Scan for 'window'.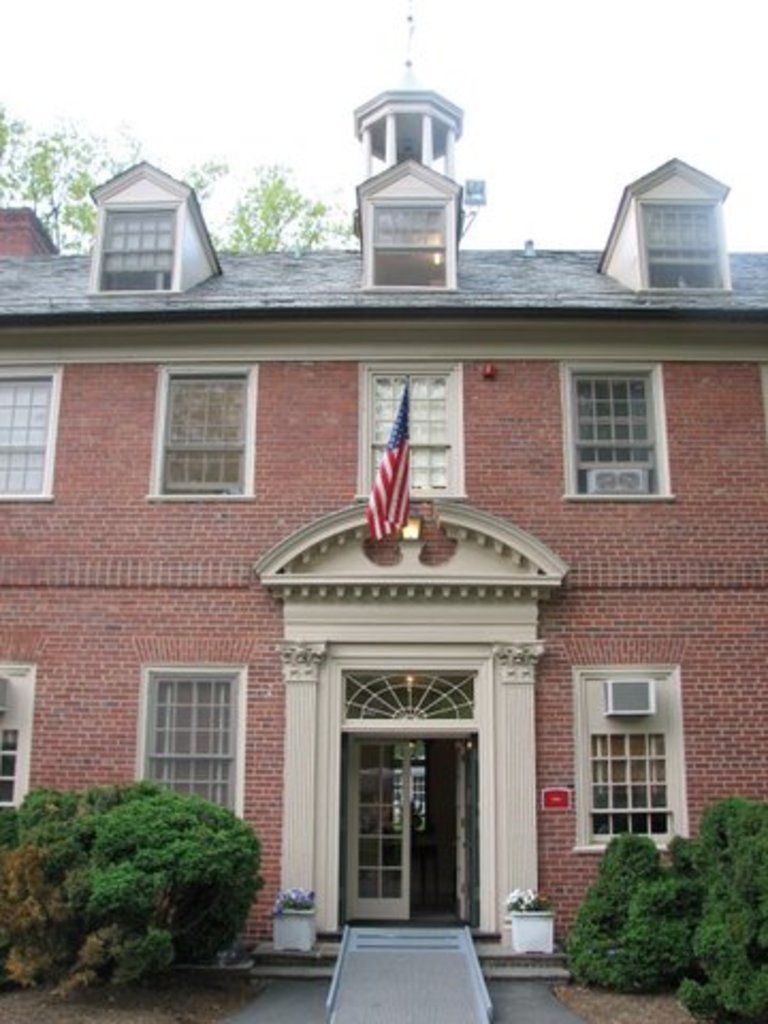
Scan result: 134:651:254:804.
